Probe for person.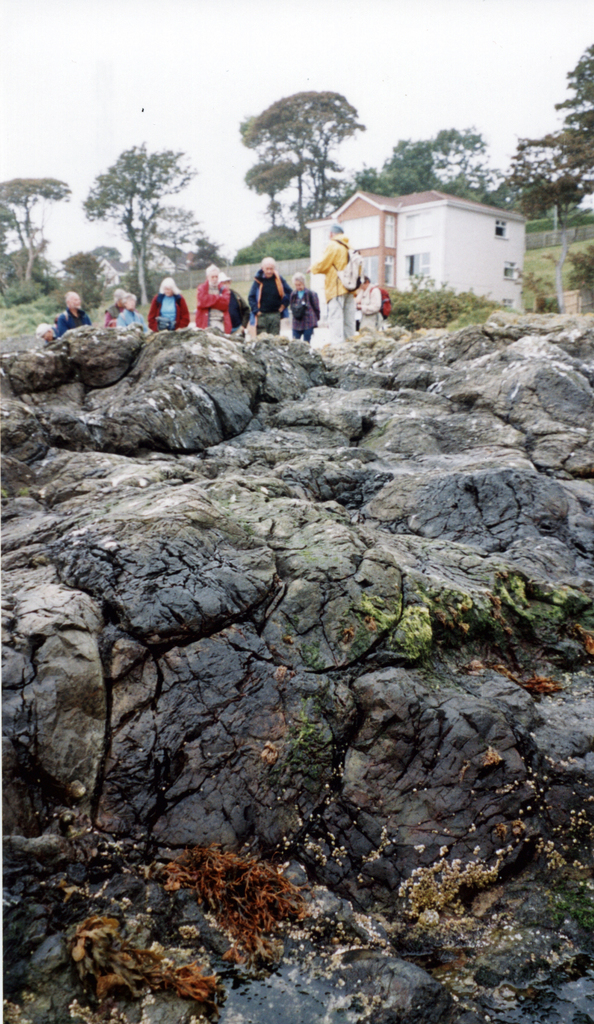
Probe result: left=355, top=276, right=391, bottom=330.
